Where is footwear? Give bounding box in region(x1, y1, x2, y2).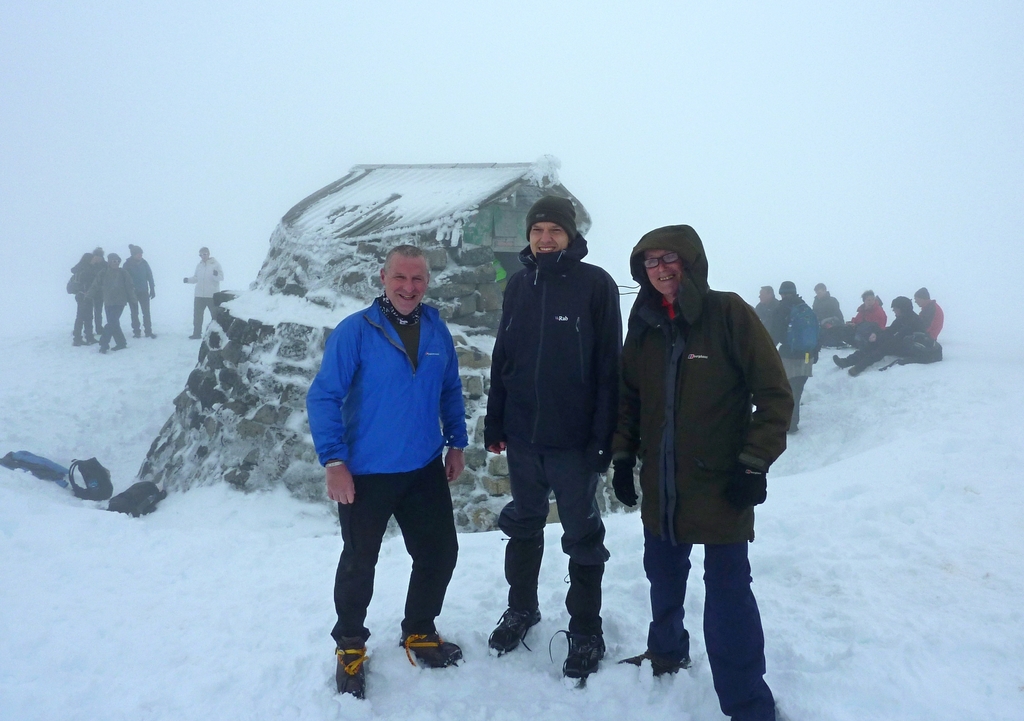
region(116, 334, 132, 350).
